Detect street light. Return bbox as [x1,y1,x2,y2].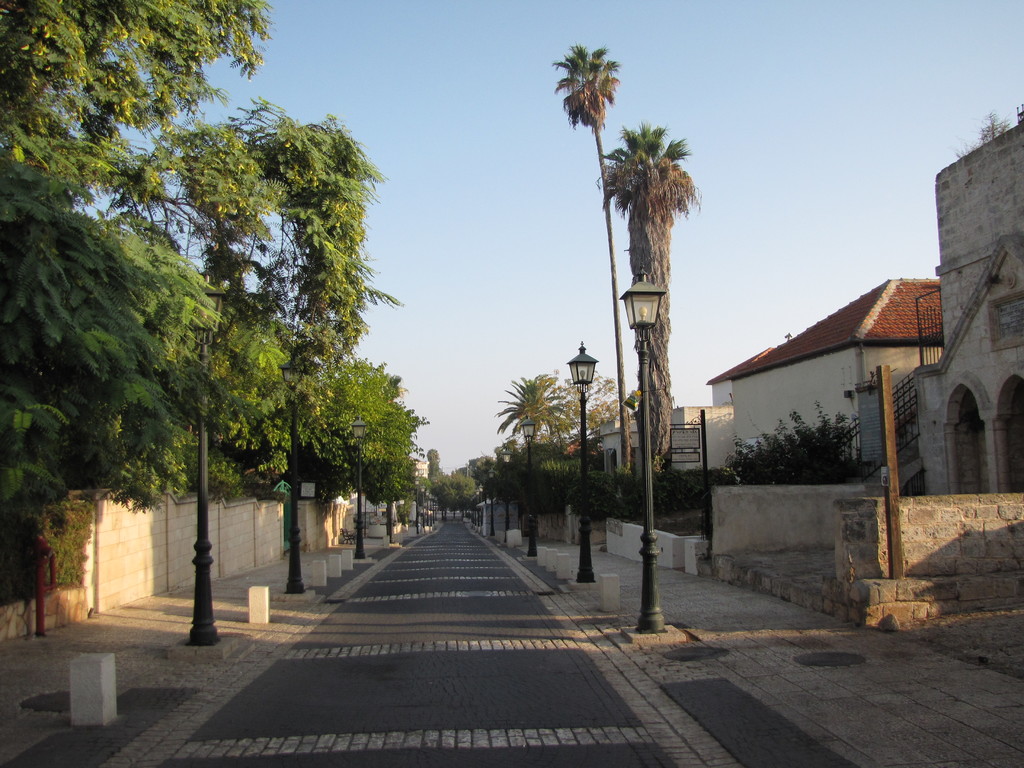
[179,274,228,653].
